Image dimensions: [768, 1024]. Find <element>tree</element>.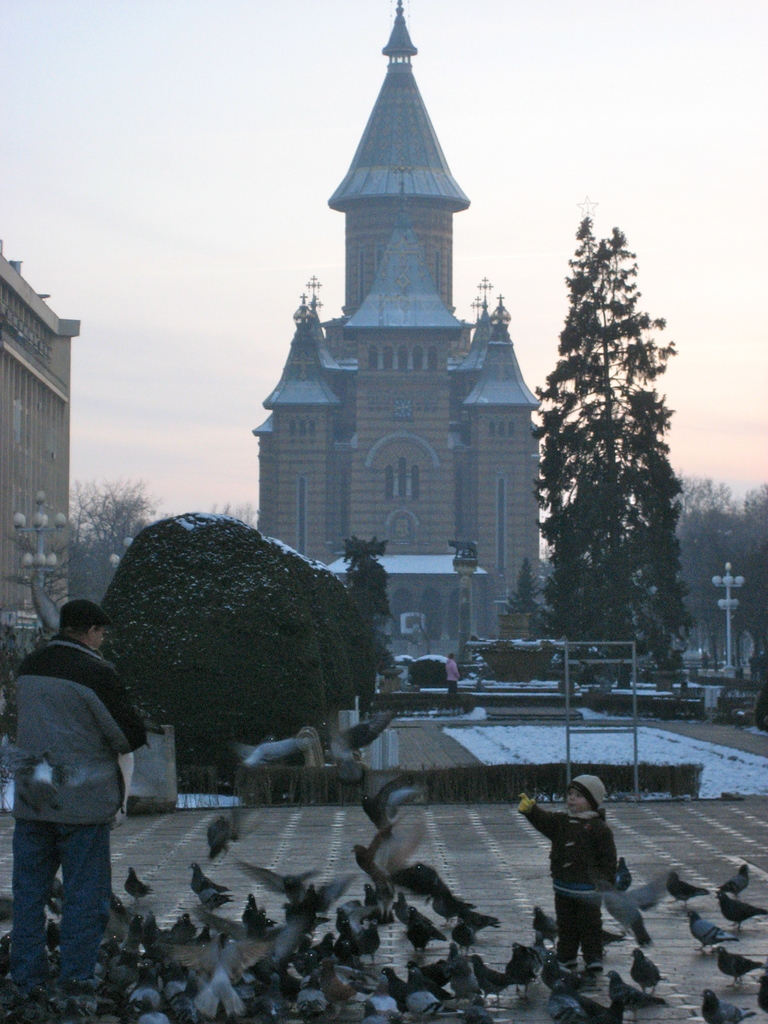
(664, 497, 767, 691).
